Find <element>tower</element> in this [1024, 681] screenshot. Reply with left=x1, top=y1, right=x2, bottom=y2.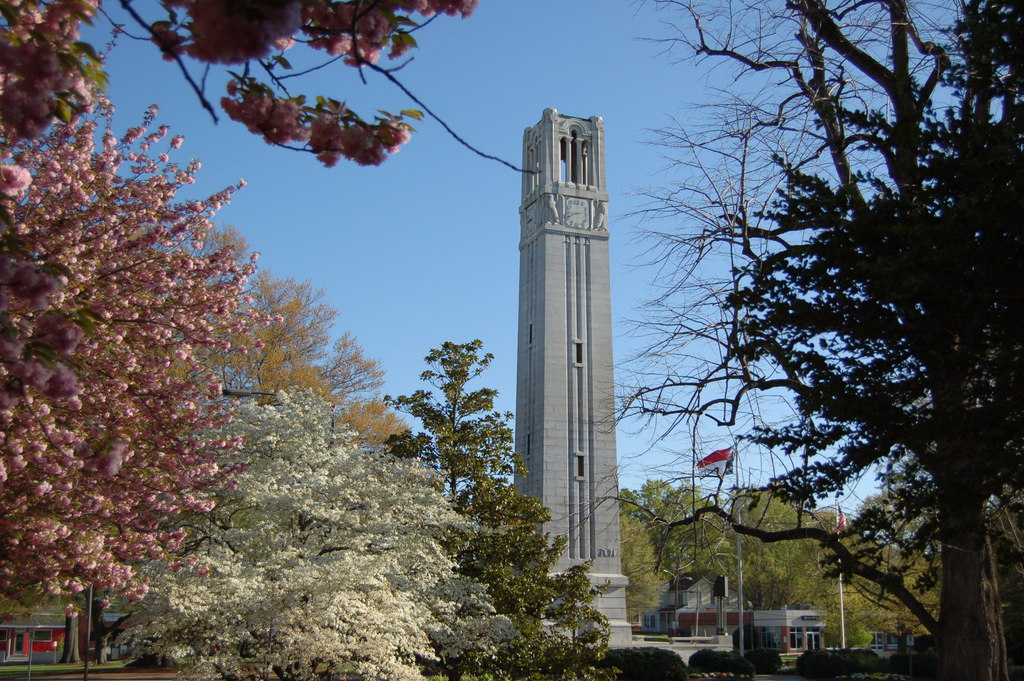
left=497, top=62, right=644, bottom=583.
